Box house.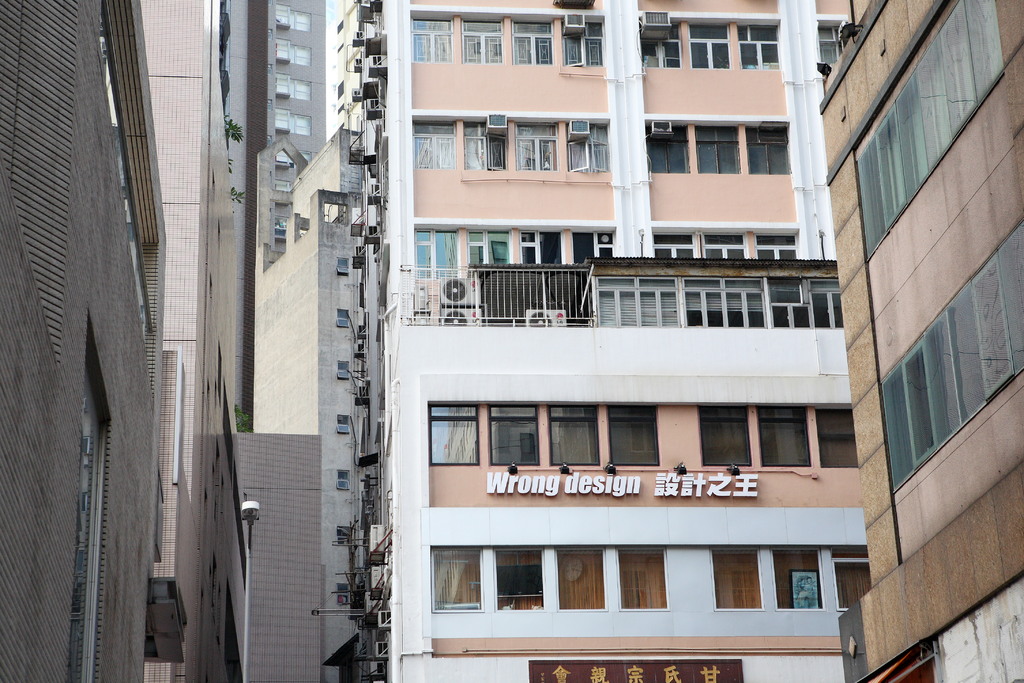
rect(0, 0, 172, 682).
